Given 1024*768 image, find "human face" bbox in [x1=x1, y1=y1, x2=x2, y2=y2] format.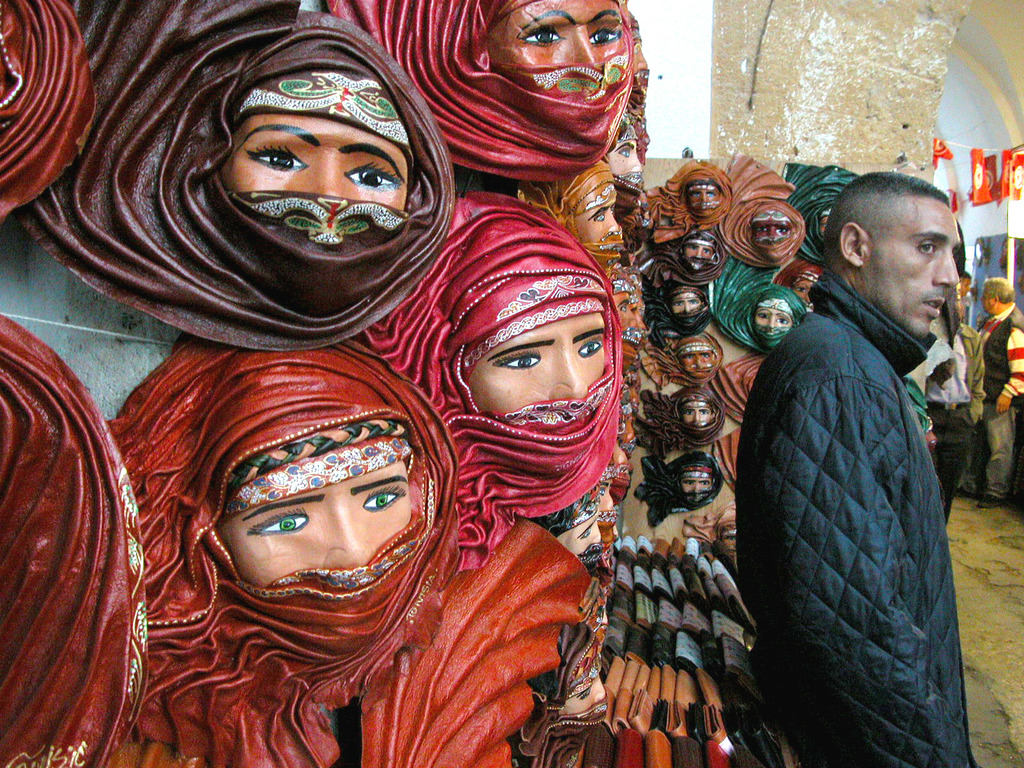
[x1=682, y1=407, x2=711, y2=424].
